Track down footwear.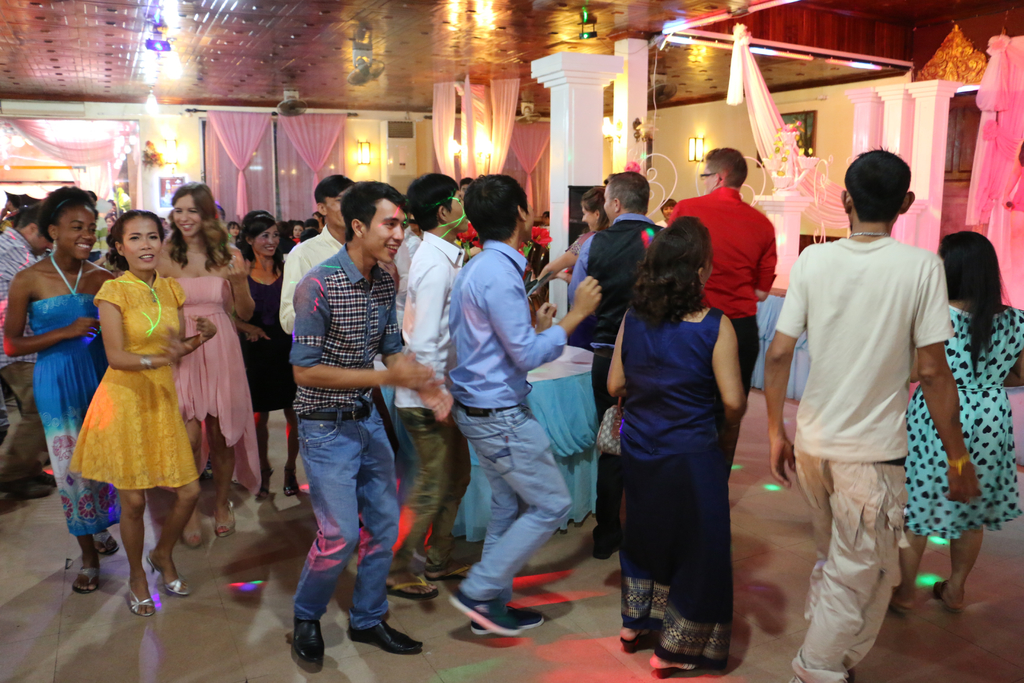
Tracked to {"x1": 448, "y1": 588, "x2": 520, "y2": 637}.
